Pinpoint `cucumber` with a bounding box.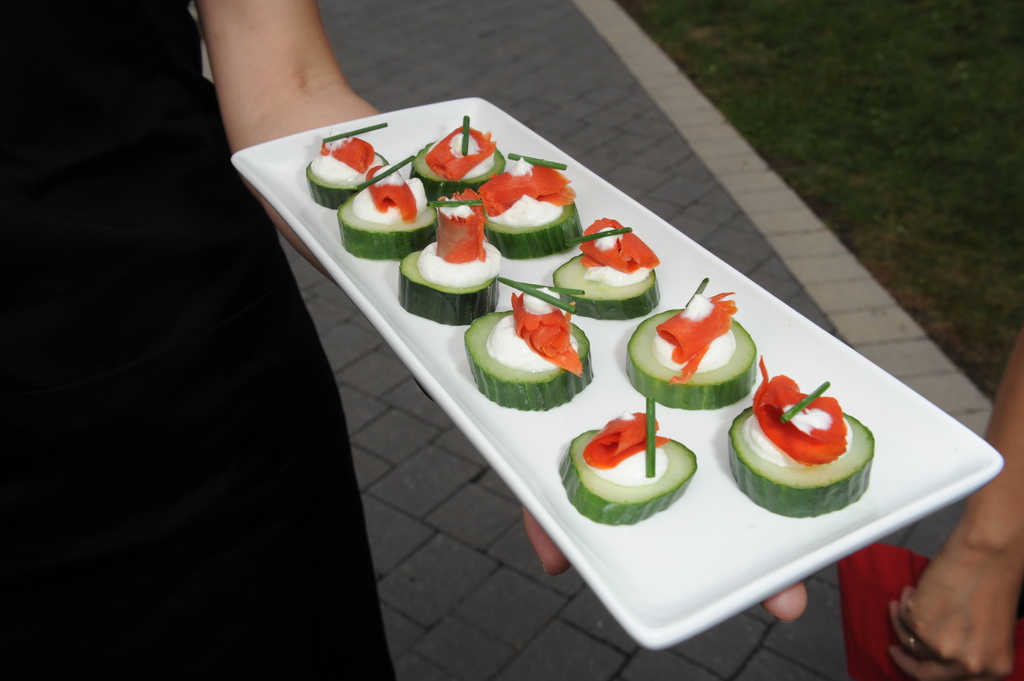
Rect(551, 252, 660, 316).
